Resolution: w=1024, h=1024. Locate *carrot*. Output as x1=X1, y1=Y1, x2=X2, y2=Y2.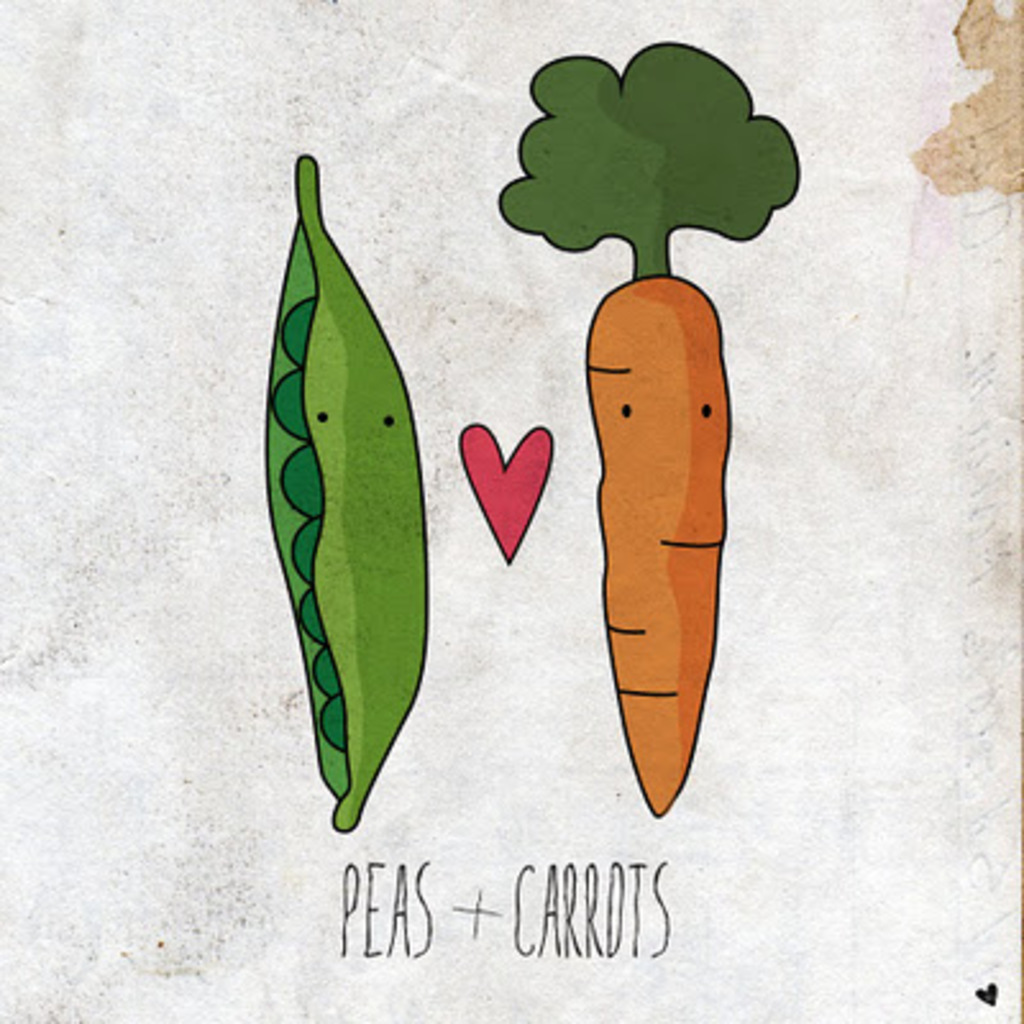
x1=494, y1=36, x2=801, y2=817.
